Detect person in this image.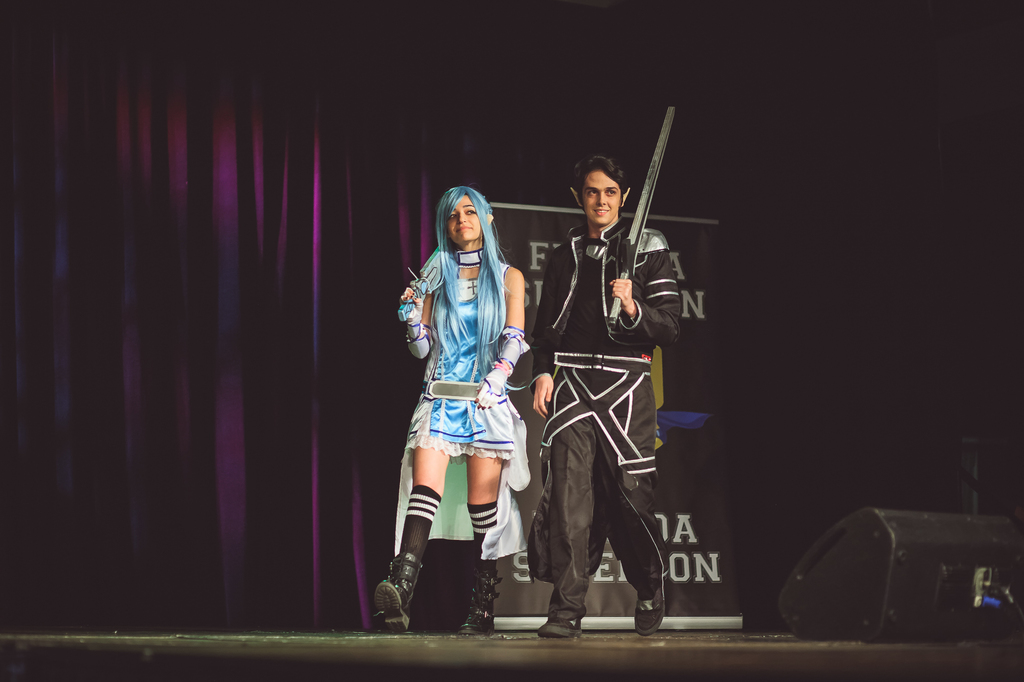
Detection: select_region(523, 151, 679, 638).
